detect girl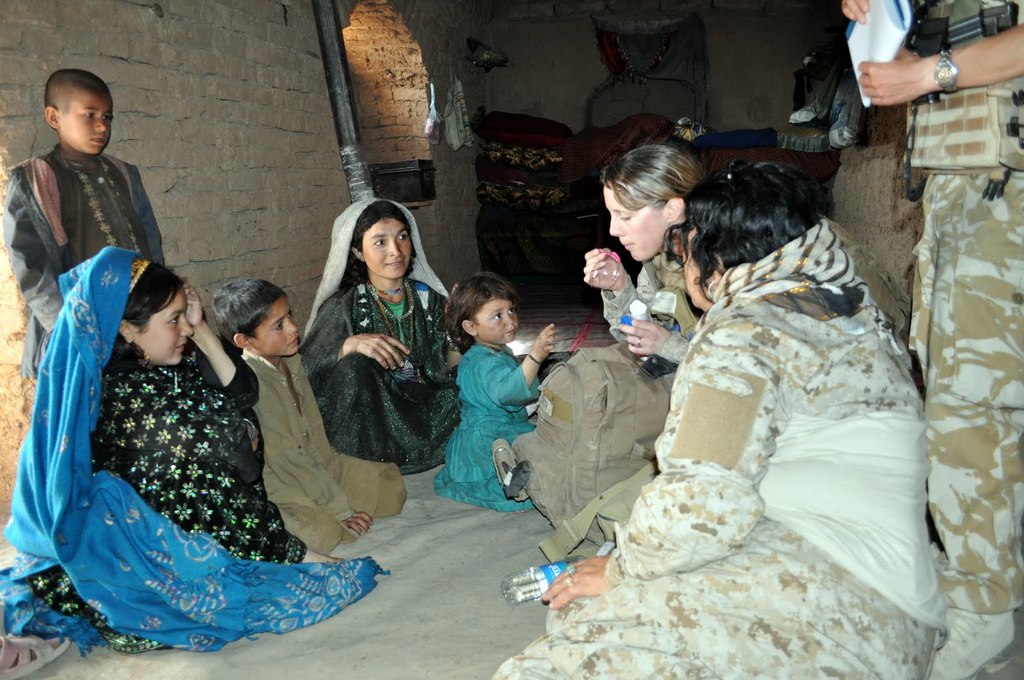
region(438, 269, 560, 508)
